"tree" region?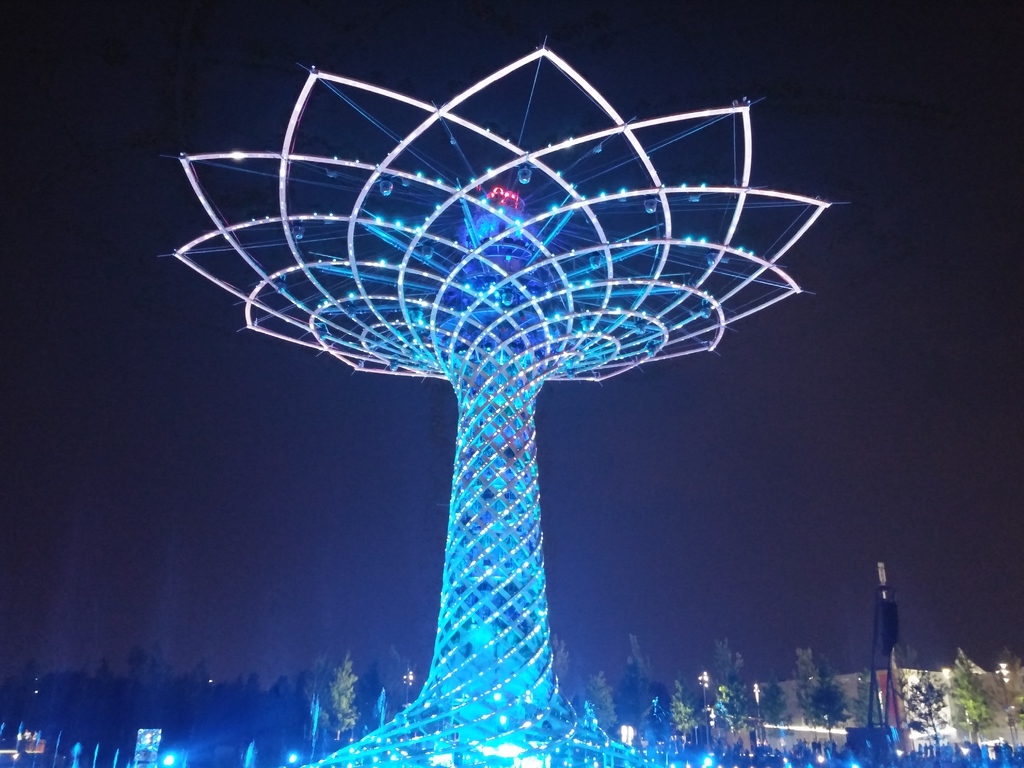
(x1=314, y1=657, x2=358, y2=748)
